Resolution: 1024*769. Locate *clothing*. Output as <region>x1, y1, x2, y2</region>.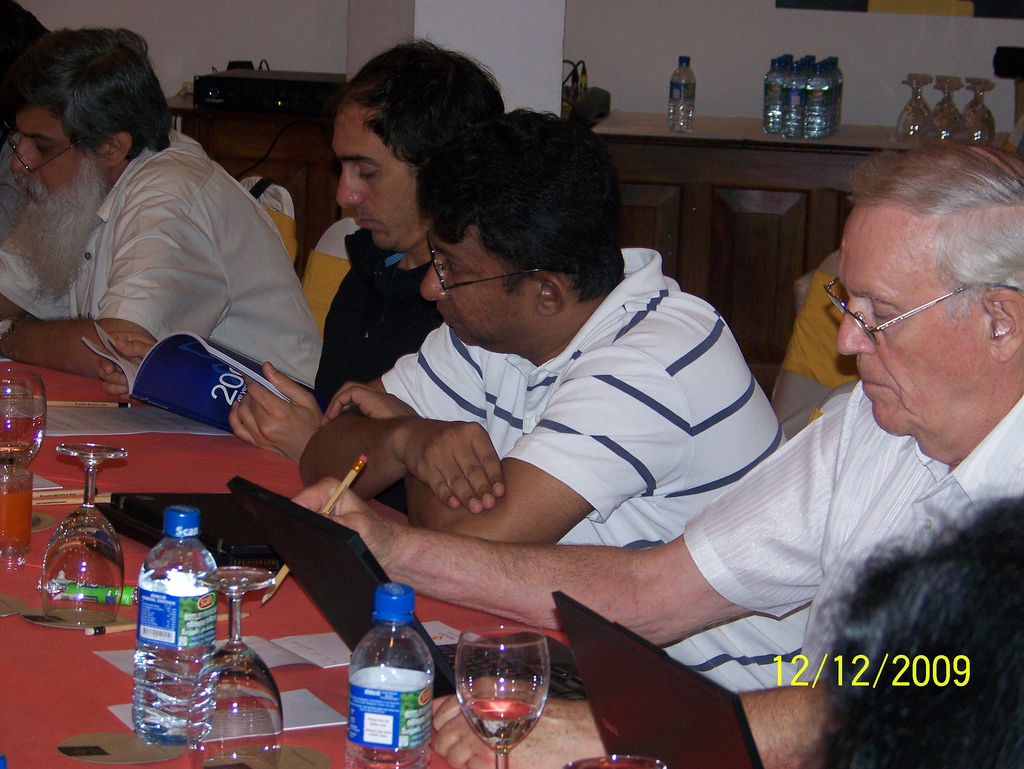
<region>305, 225, 455, 403</region>.
